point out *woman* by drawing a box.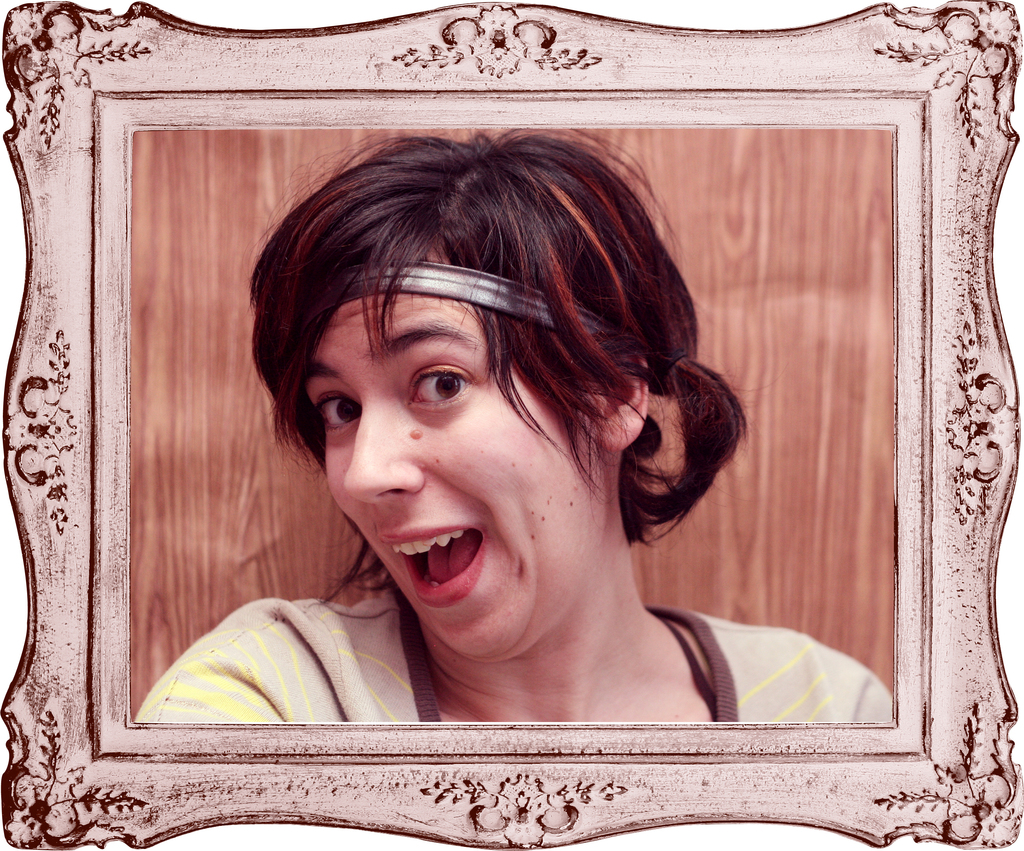
[119, 102, 872, 750].
